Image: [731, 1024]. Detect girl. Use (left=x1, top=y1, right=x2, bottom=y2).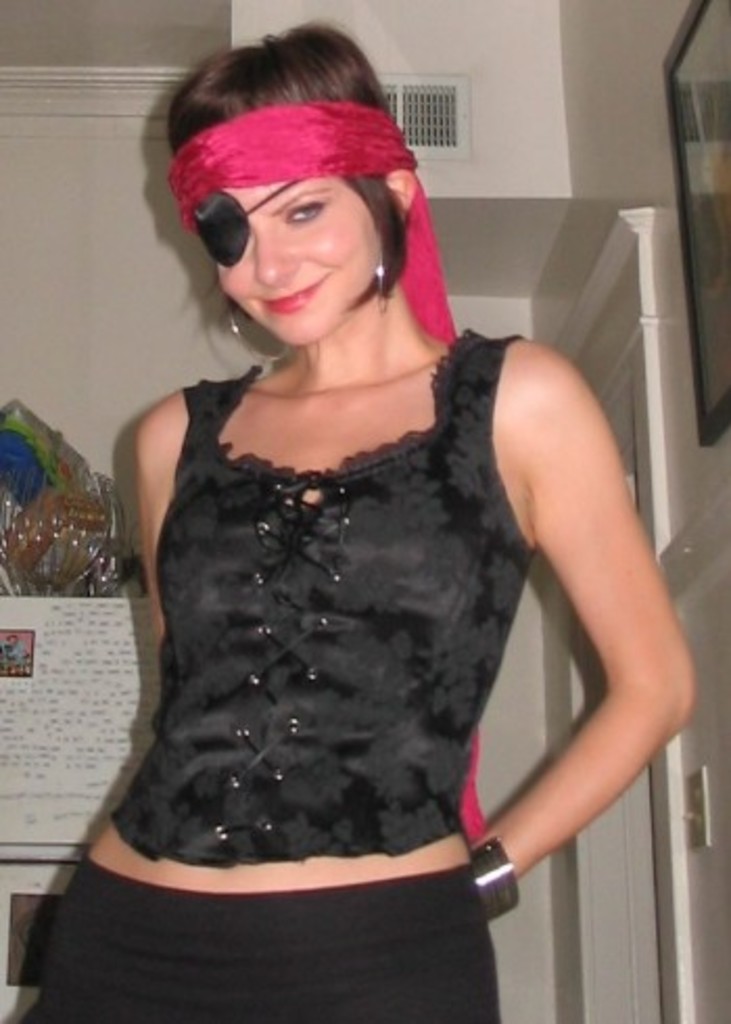
(left=33, top=27, right=702, bottom=1020).
